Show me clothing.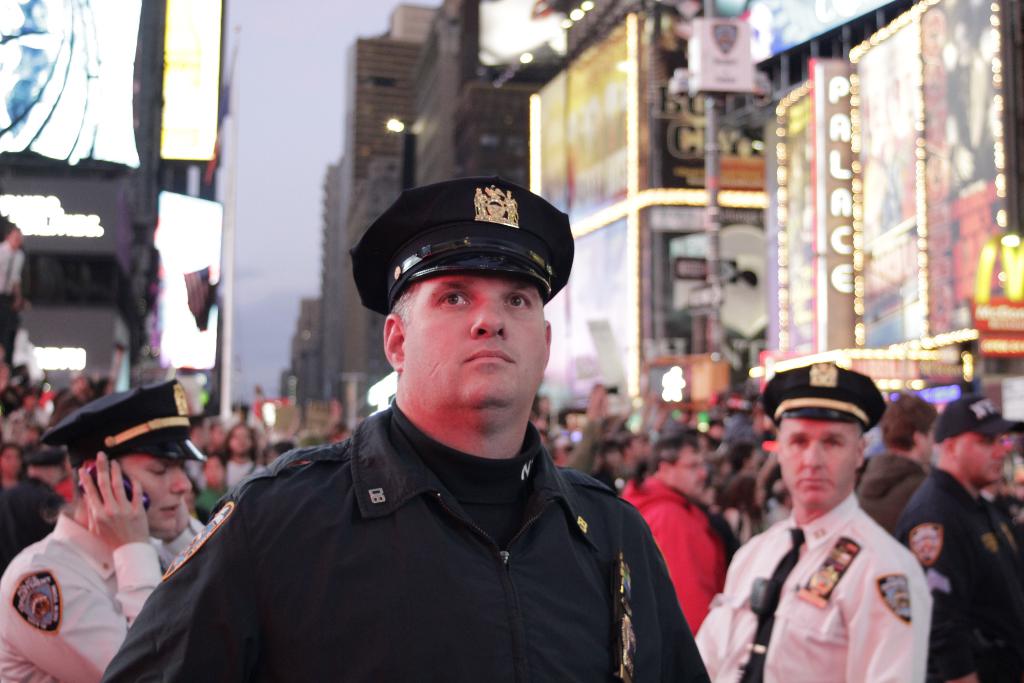
clothing is here: {"x1": 229, "y1": 450, "x2": 265, "y2": 493}.
